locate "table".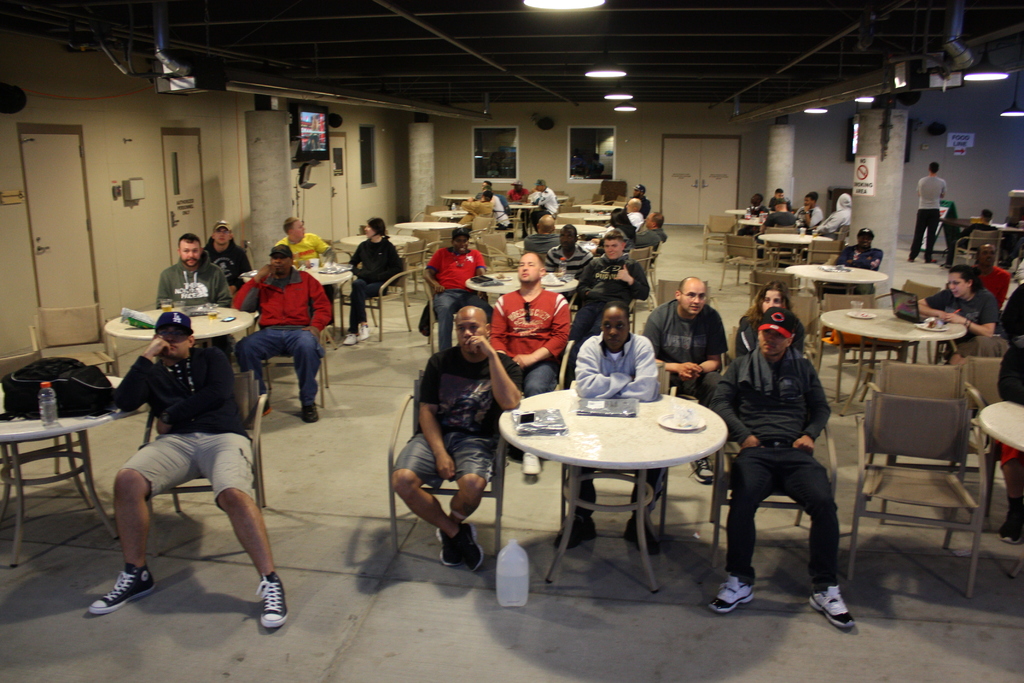
Bounding box: select_region(830, 297, 956, 420).
